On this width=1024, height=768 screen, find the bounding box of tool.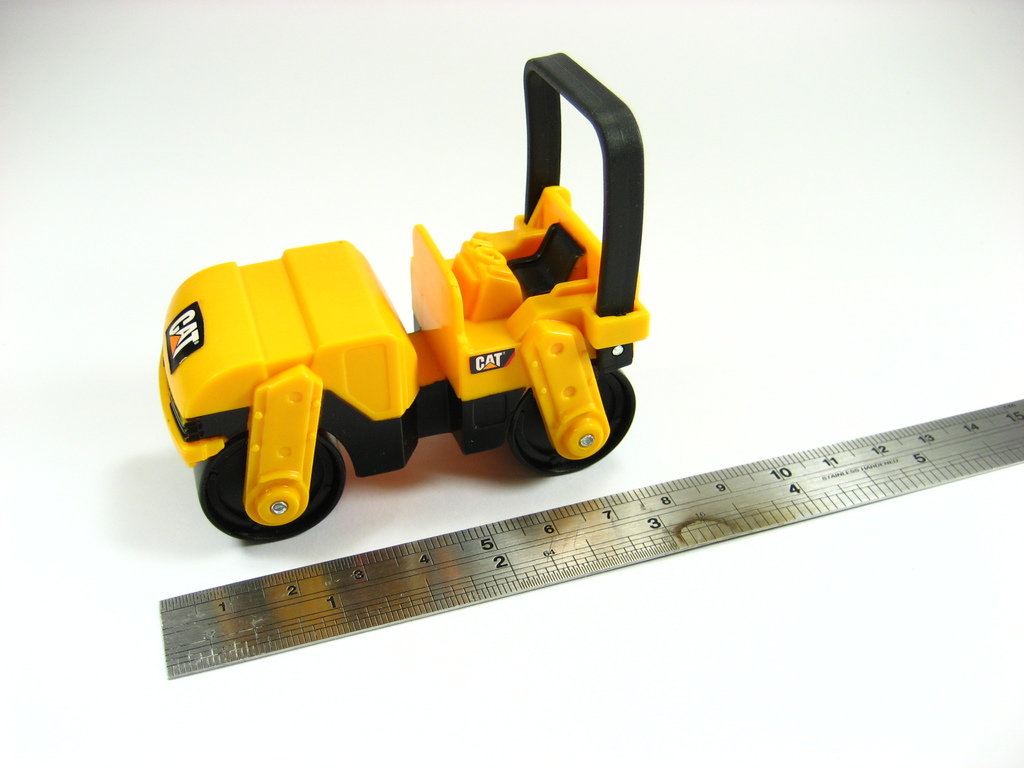
Bounding box: {"x1": 157, "y1": 49, "x2": 650, "y2": 544}.
